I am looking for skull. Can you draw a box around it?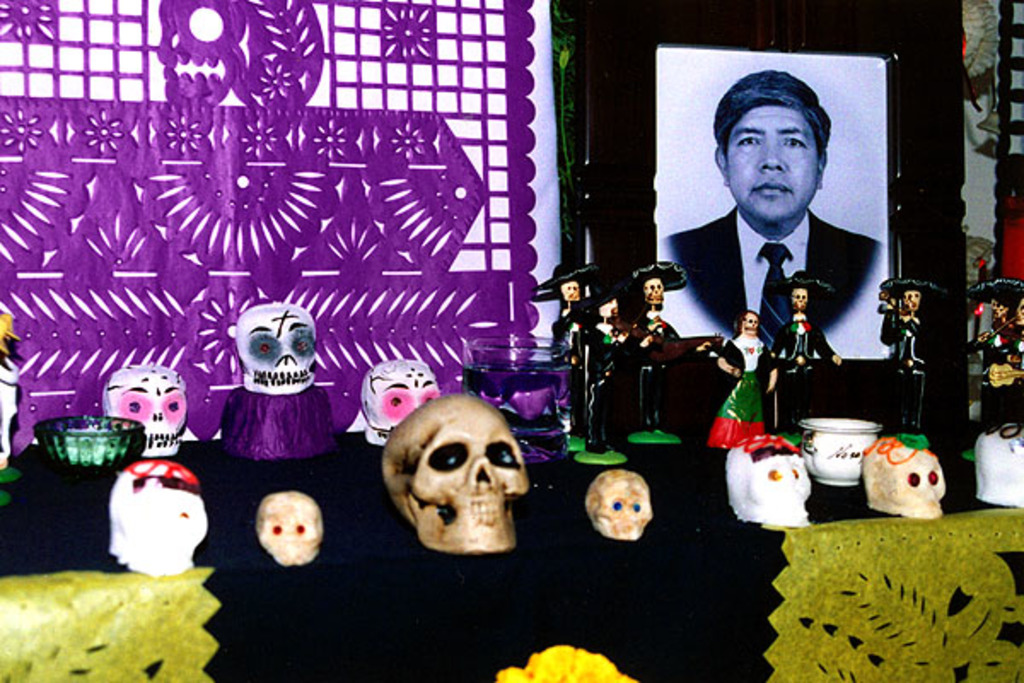
Sure, the bounding box is [247,490,323,570].
